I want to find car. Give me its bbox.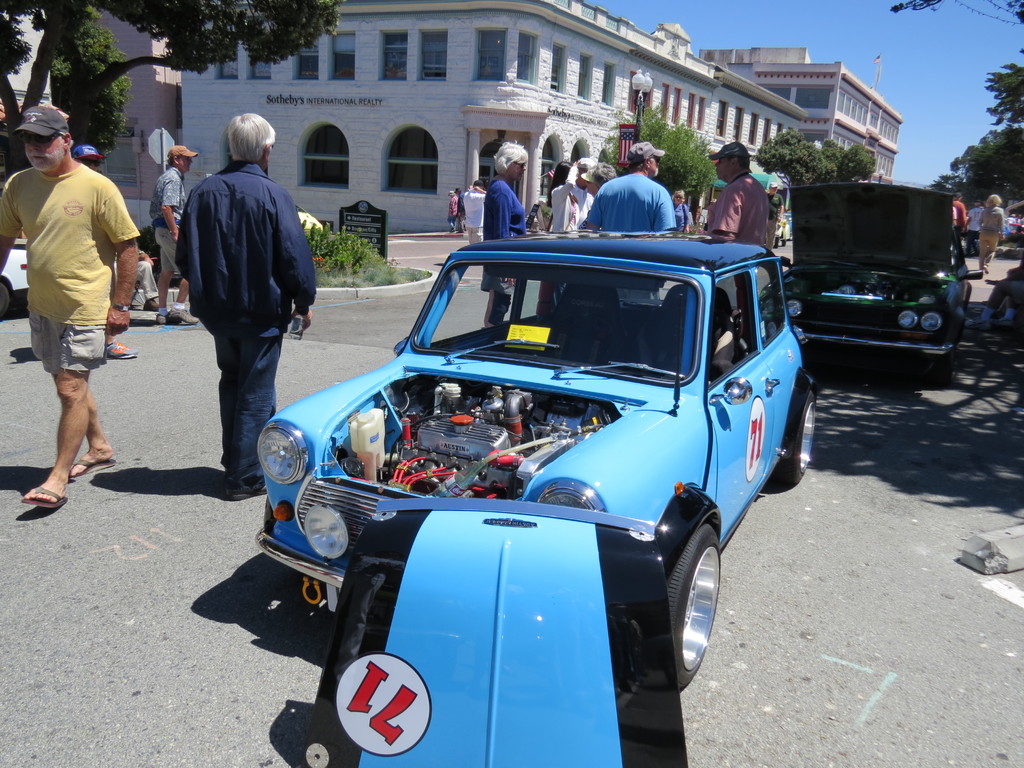
region(1004, 222, 1017, 242).
